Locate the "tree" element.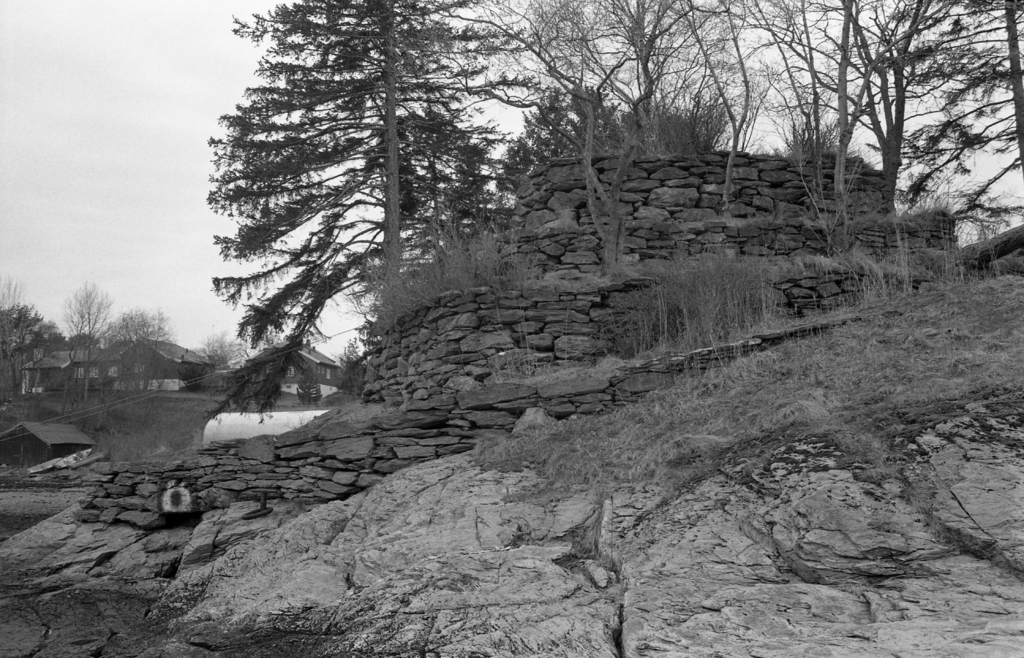
Element bbox: 0:280:30:394.
